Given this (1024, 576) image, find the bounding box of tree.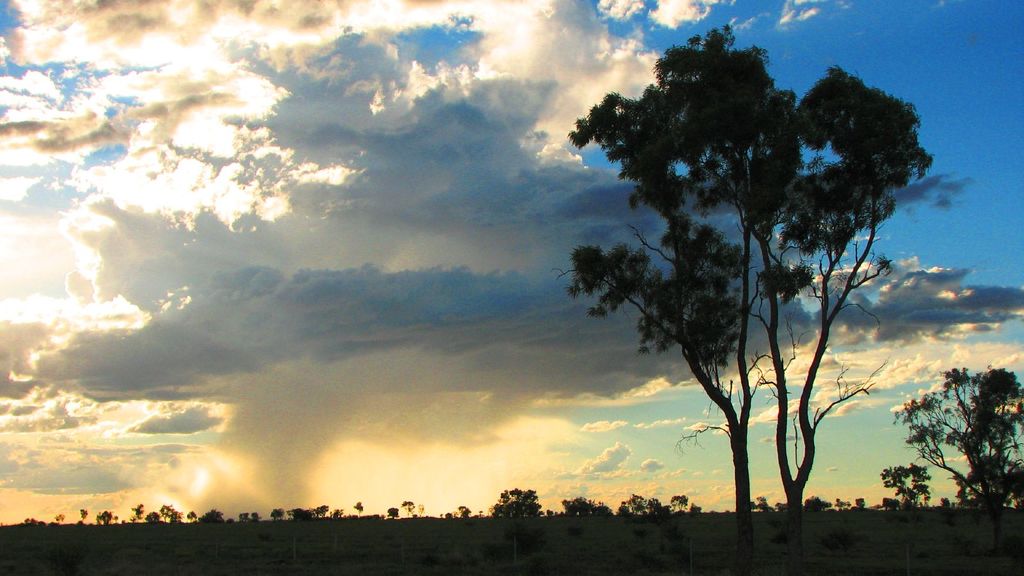
BBox(735, 67, 941, 546).
